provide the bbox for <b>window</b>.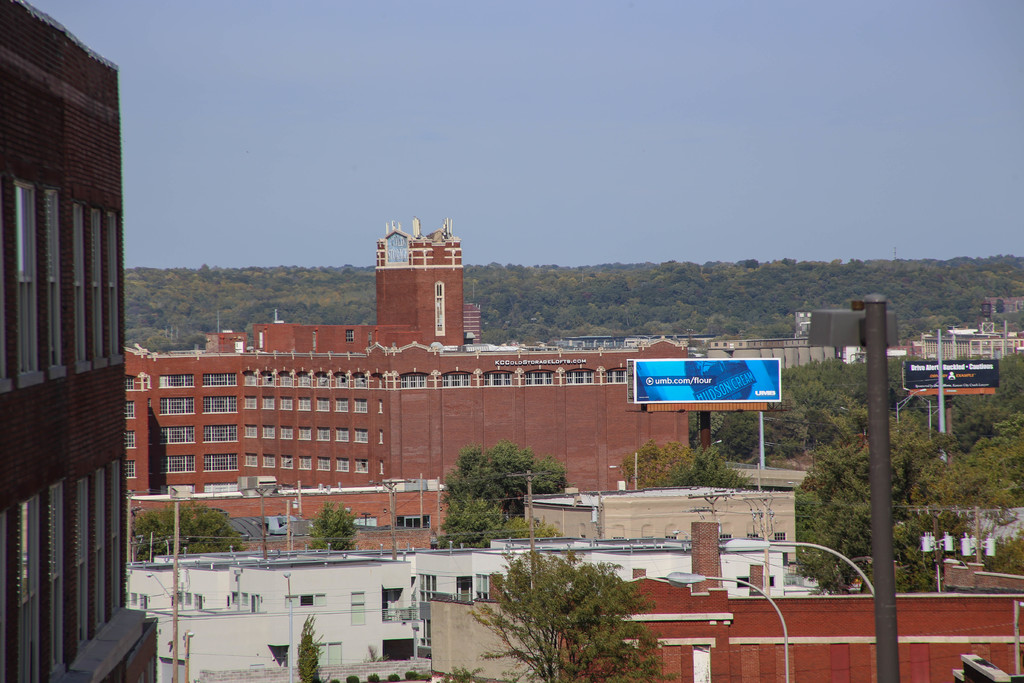
<bbox>520, 365, 556, 386</bbox>.
